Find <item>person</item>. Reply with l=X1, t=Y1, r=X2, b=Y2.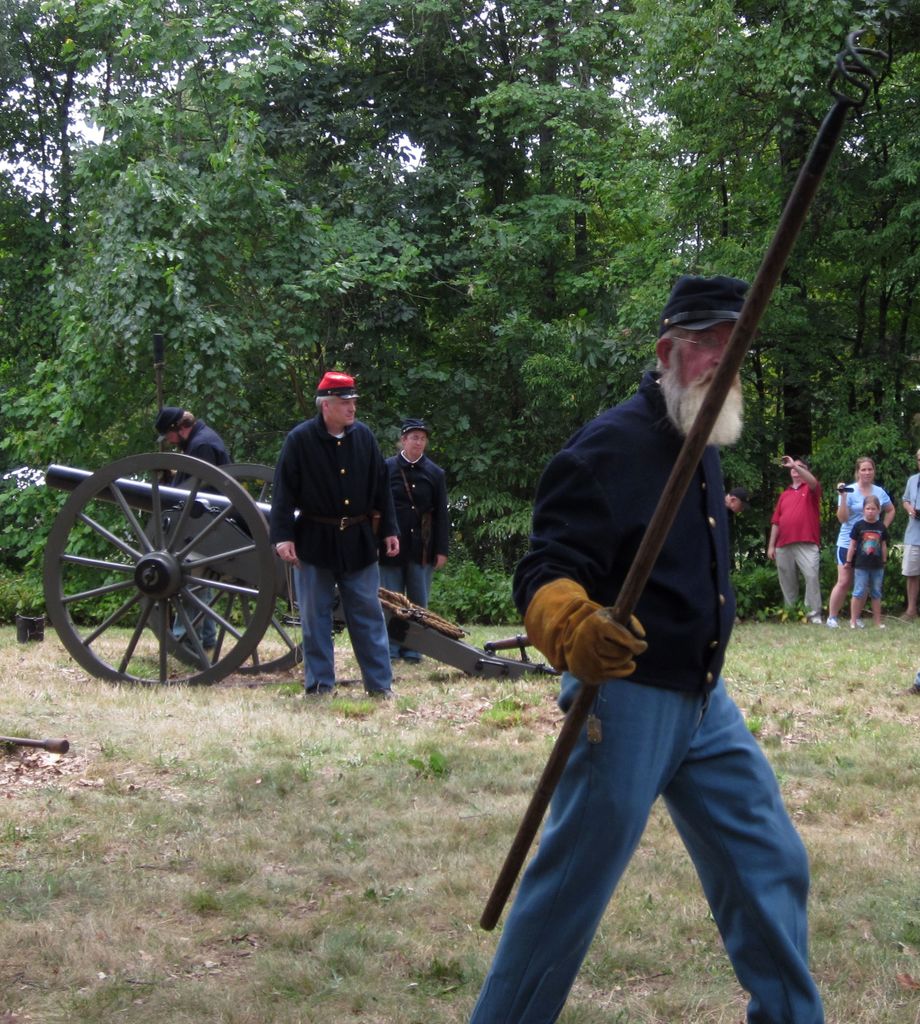
l=760, t=450, r=825, b=628.
